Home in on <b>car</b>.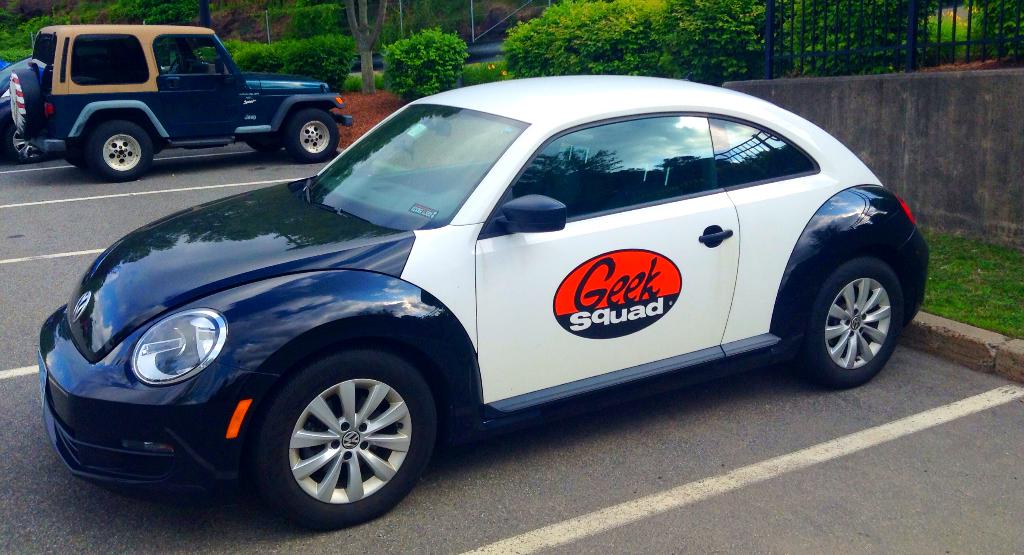
Homed in at region(43, 80, 955, 527).
